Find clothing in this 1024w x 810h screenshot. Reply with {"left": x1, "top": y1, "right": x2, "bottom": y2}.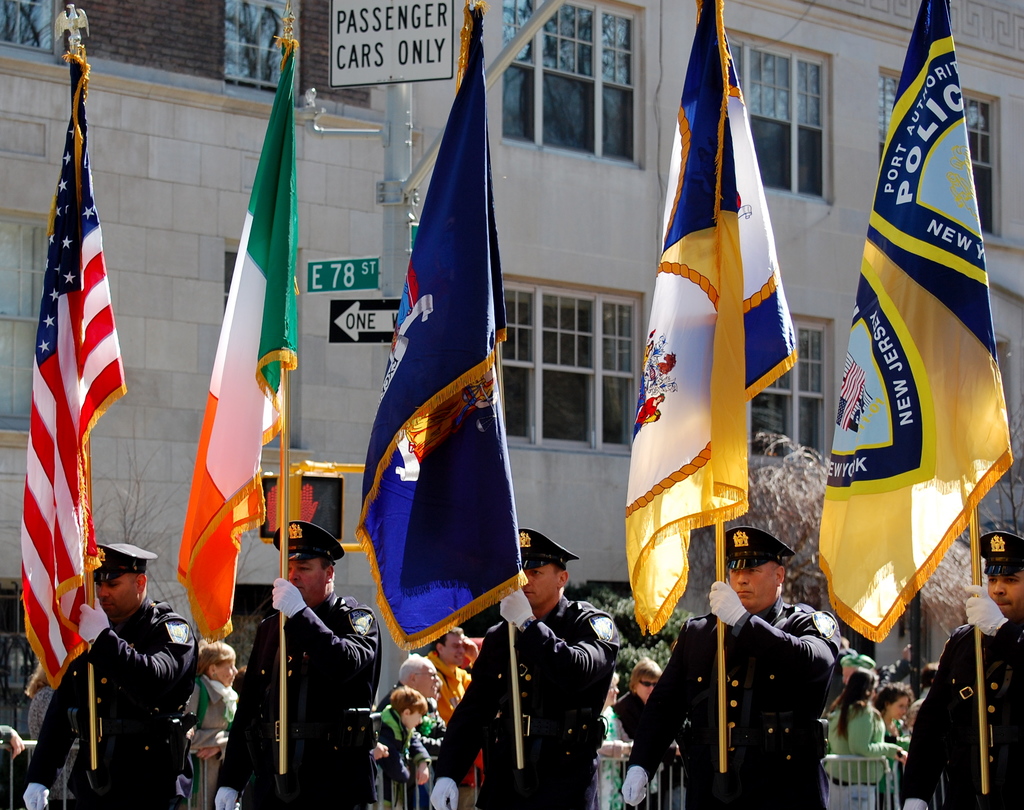
{"left": 608, "top": 690, "right": 654, "bottom": 746}.
